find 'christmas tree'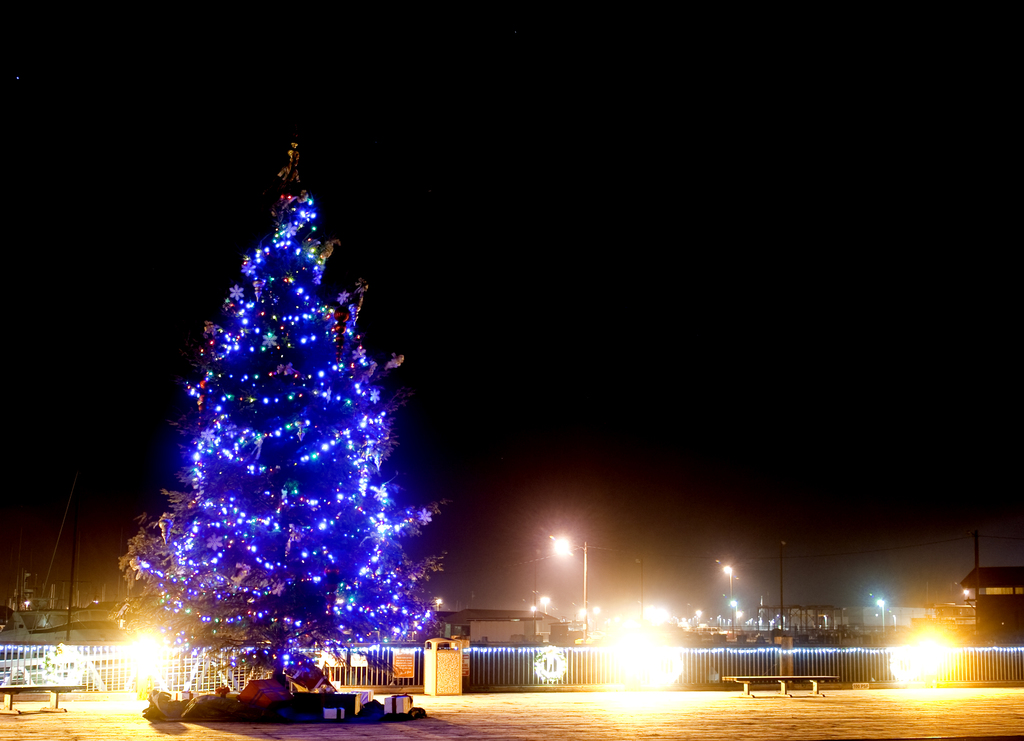
bbox=(113, 140, 452, 701)
